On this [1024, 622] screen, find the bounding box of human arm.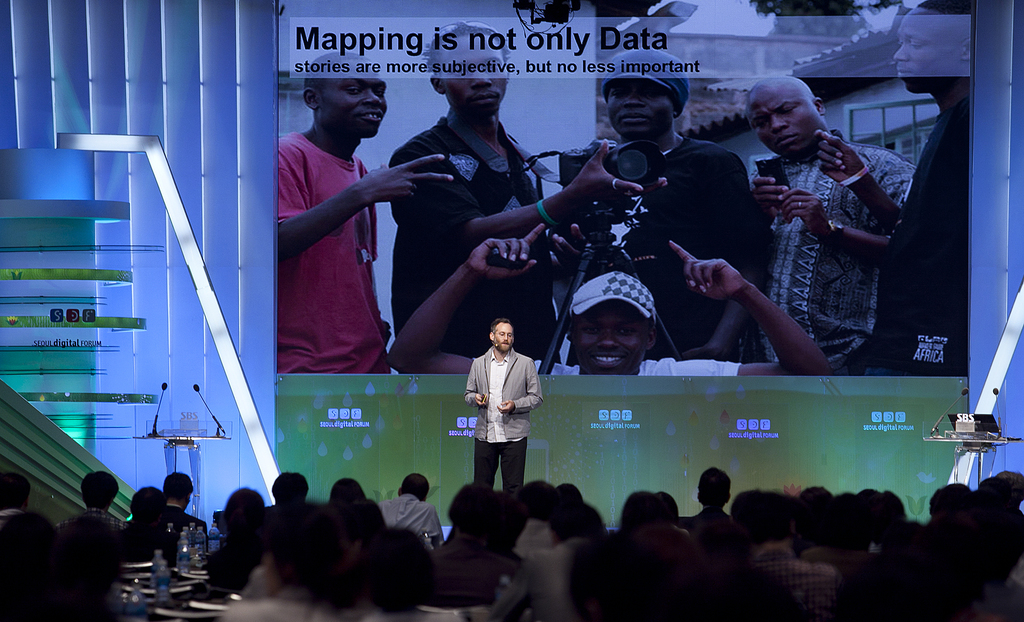
Bounding box: [746, 156, 801, 229].
